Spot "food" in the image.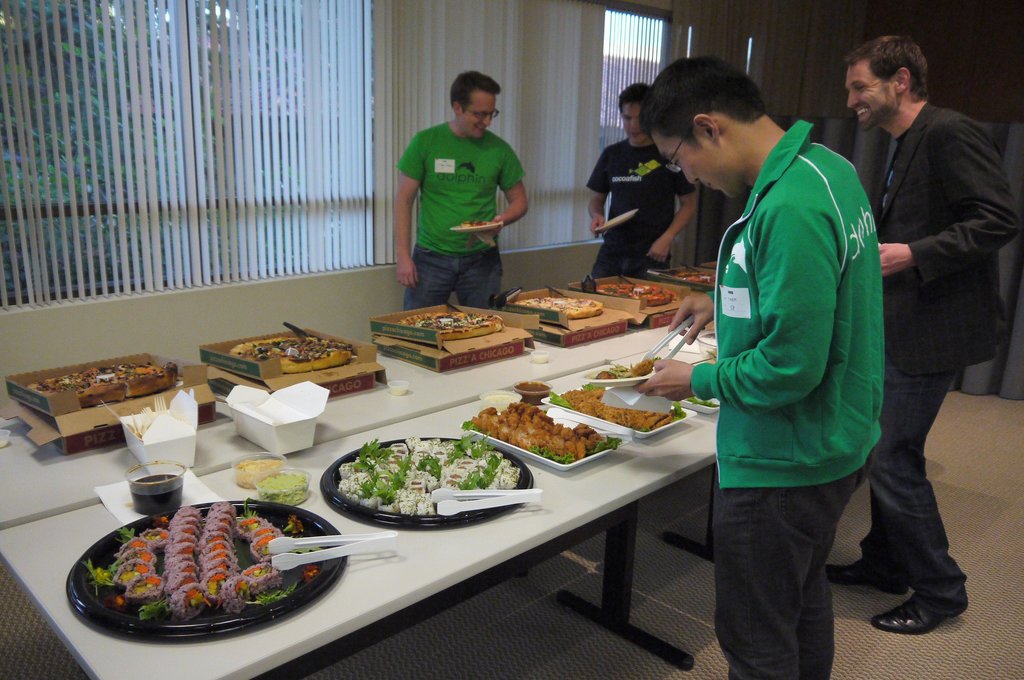
"food" found at BBox(513, 289, 602, 320).
